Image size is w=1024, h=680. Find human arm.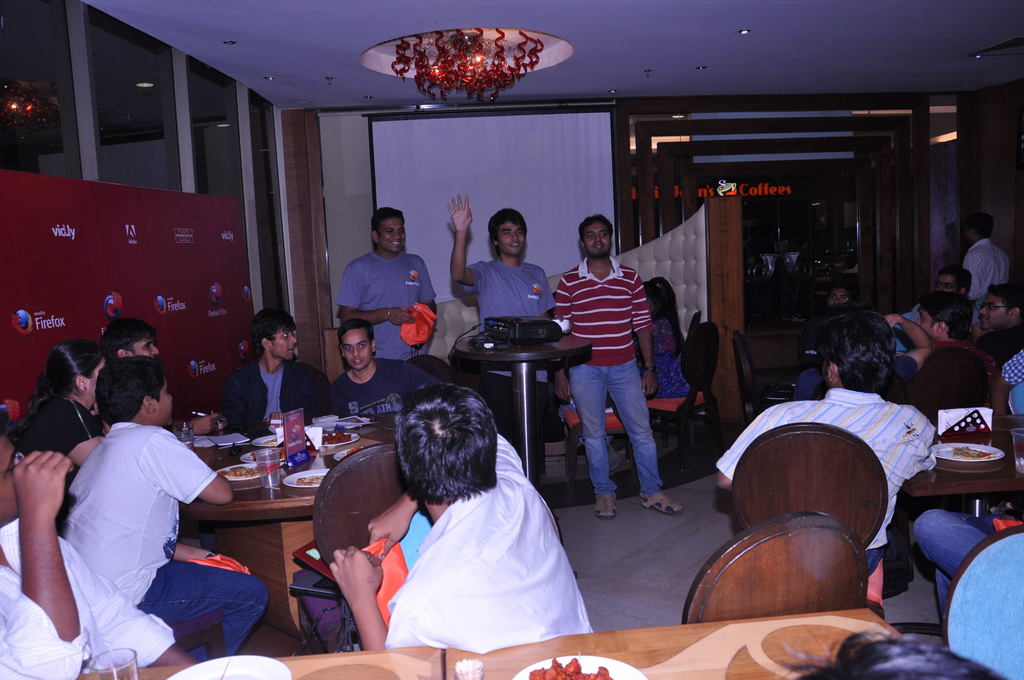
[left=413, top=365, right=442, bottom=391].
